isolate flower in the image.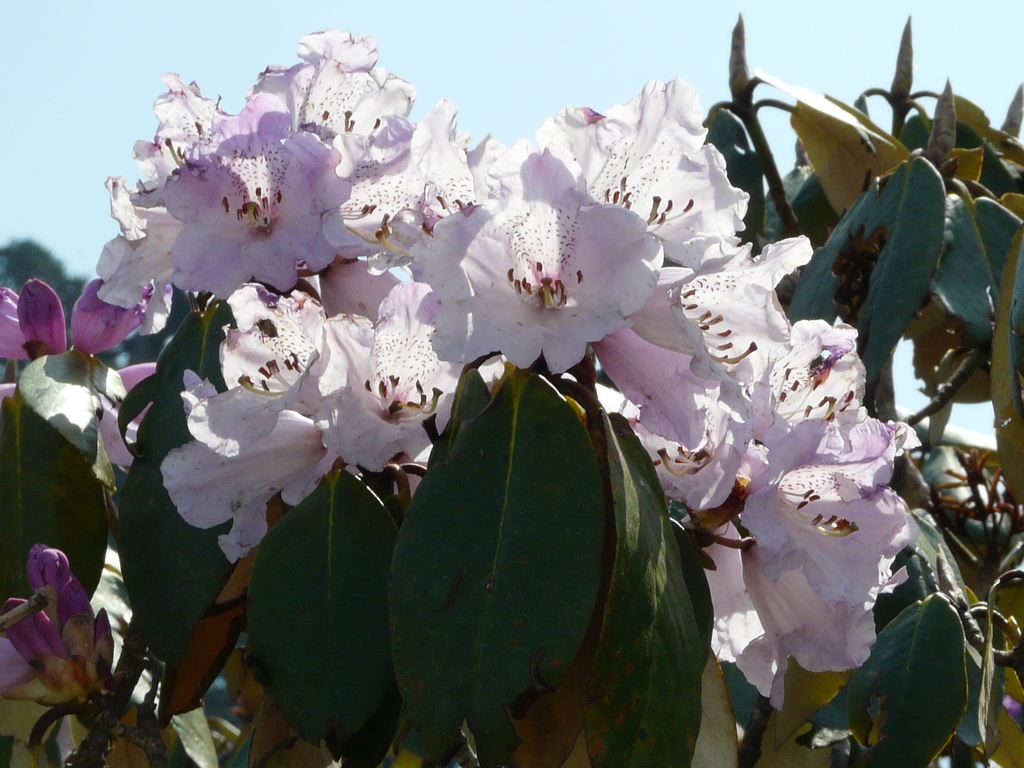
Isolated region: [left=419, top=131, right=709, bottom=391].
